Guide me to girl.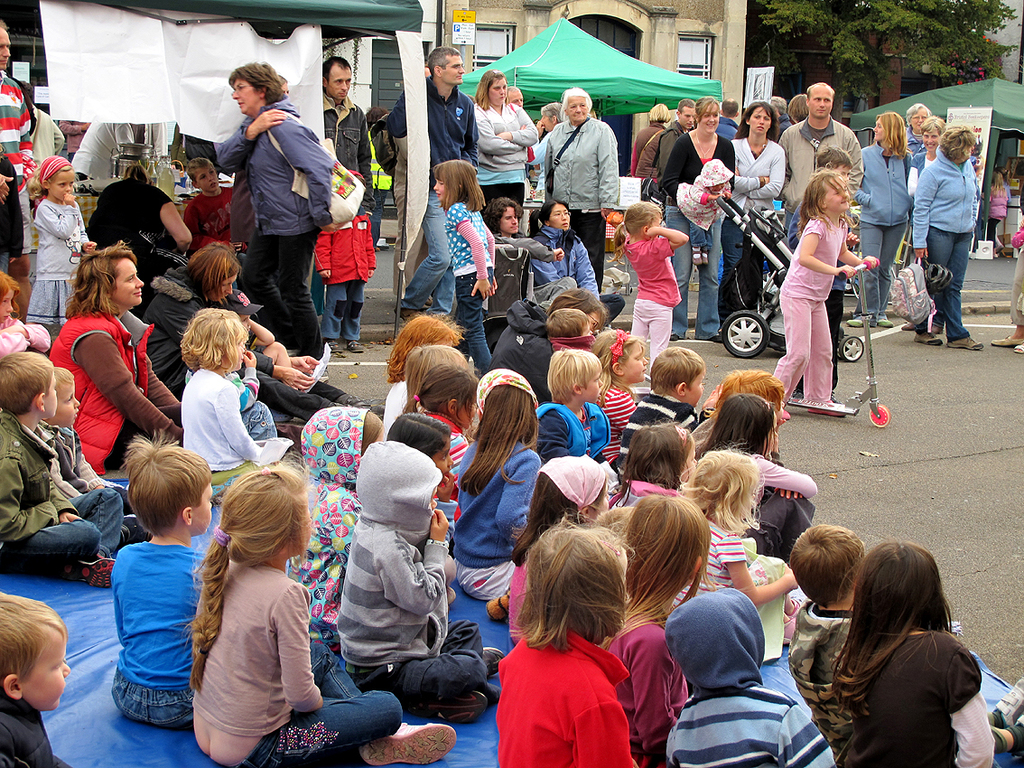
Guidance: {"left": 613, "top": 199, "right": 691, "bottom": 379}.
